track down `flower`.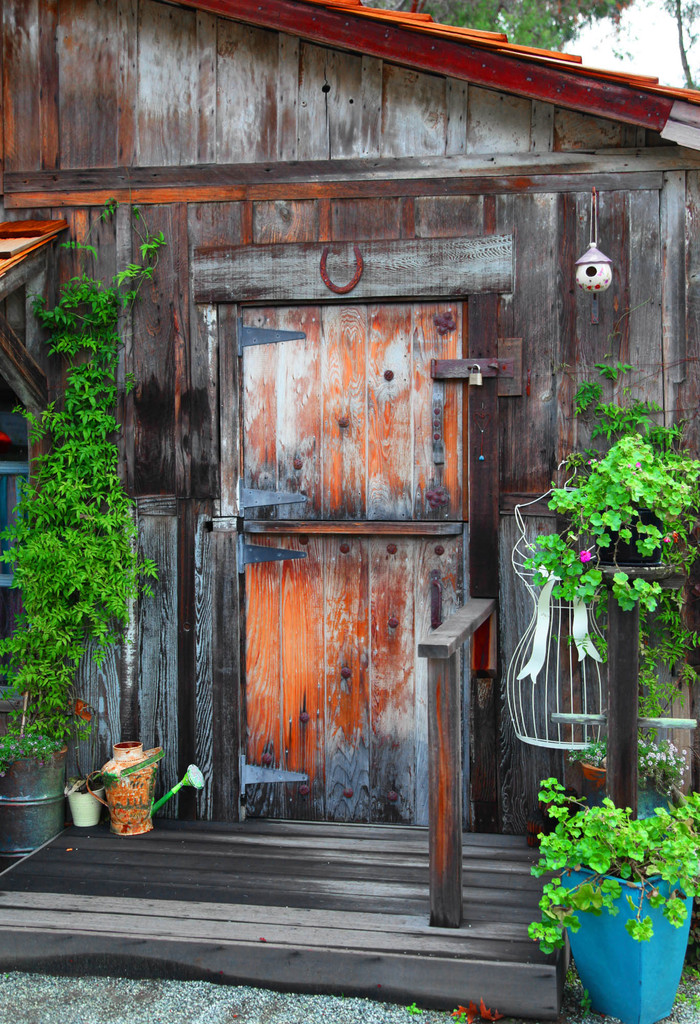
Tracked to region(634, 460, 644, 470).
